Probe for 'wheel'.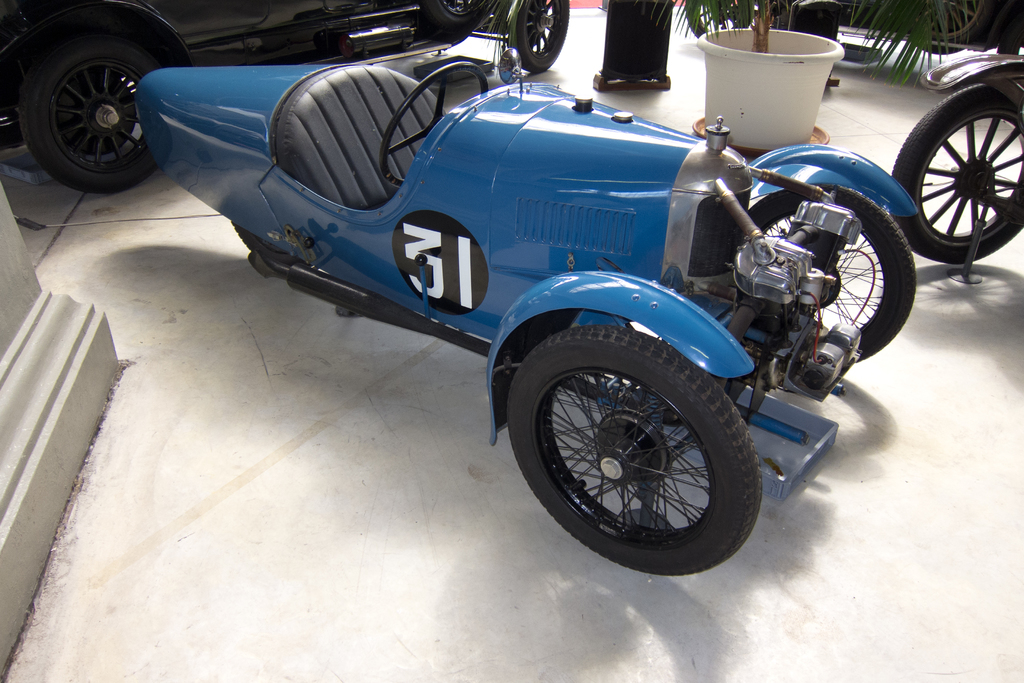
Probe result: 895/83/1023/266.
